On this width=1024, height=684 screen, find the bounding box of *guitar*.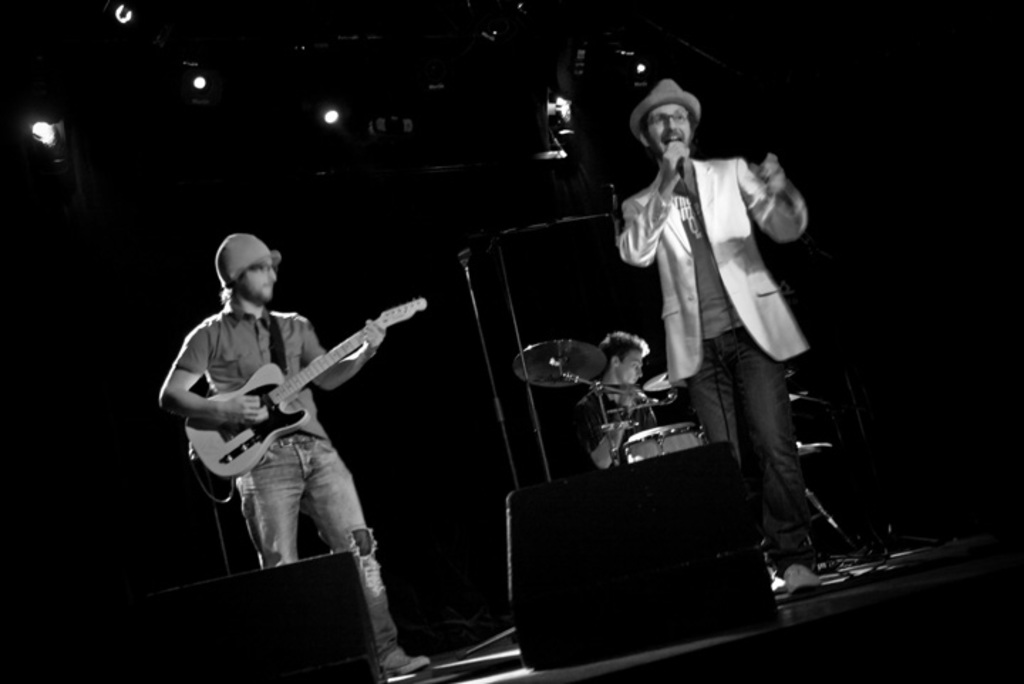
Bounding box: <region>168, 290, 411, 503</region>.
